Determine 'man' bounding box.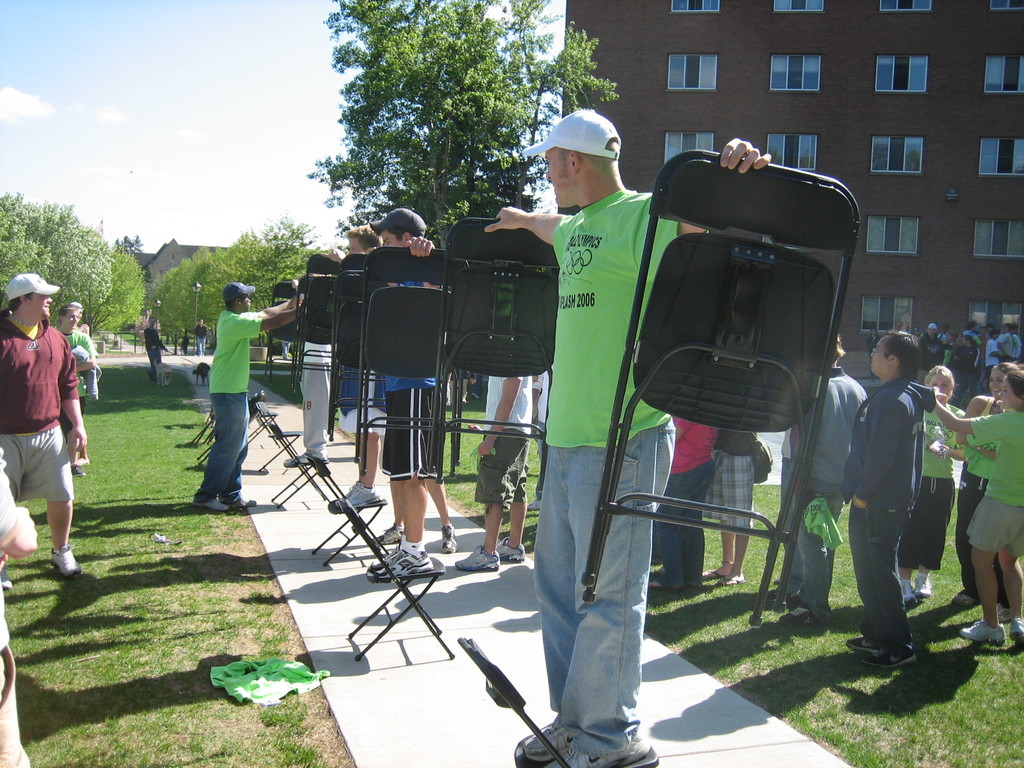
Determined: left=836, top=328, right=938, bottom=671.
